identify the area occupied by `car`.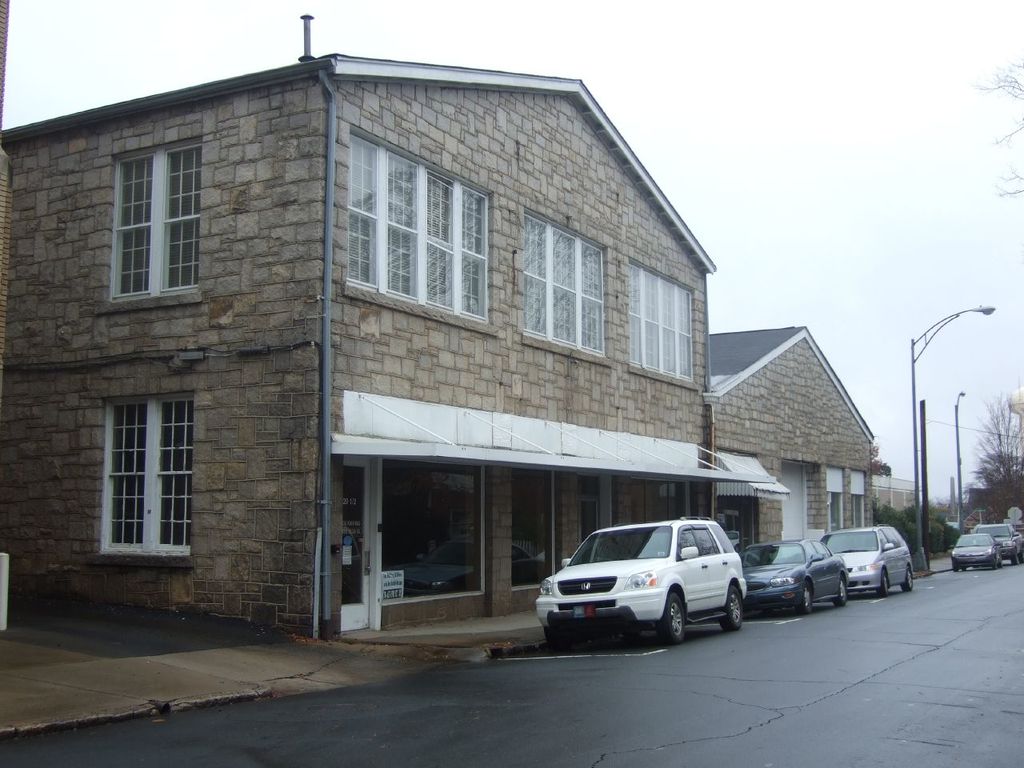
Area: (743, 537, 847, 611).
